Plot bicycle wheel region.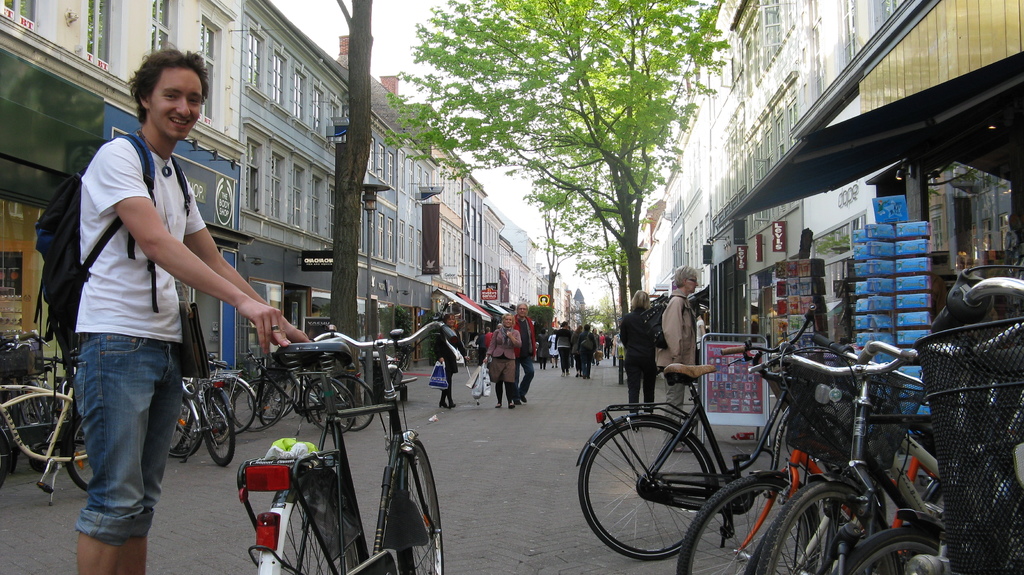
Plotted at box(676, 470, 824, 574).
